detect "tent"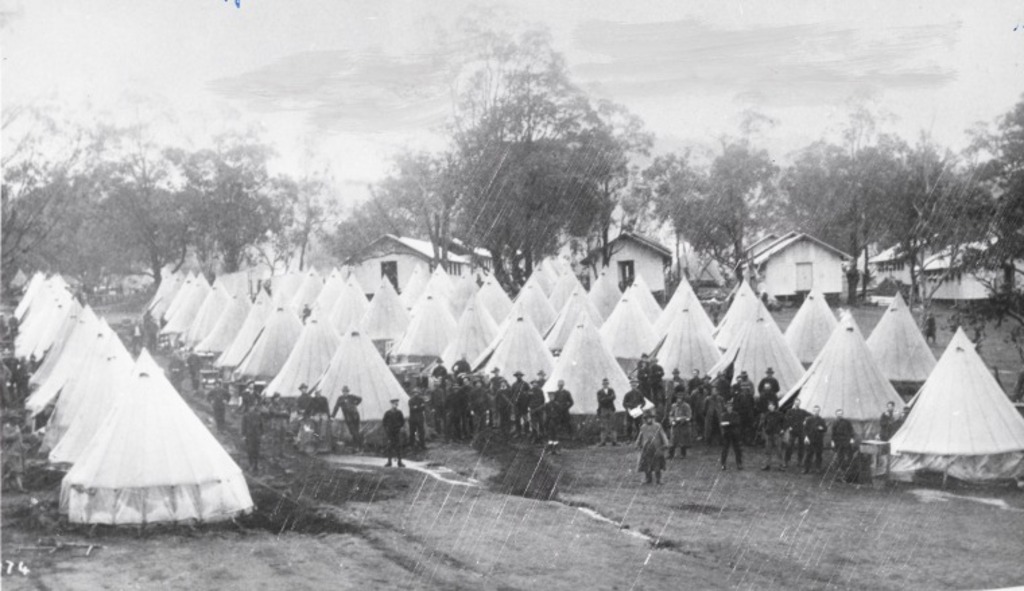
<region>512, 283, 543, 323</region>
